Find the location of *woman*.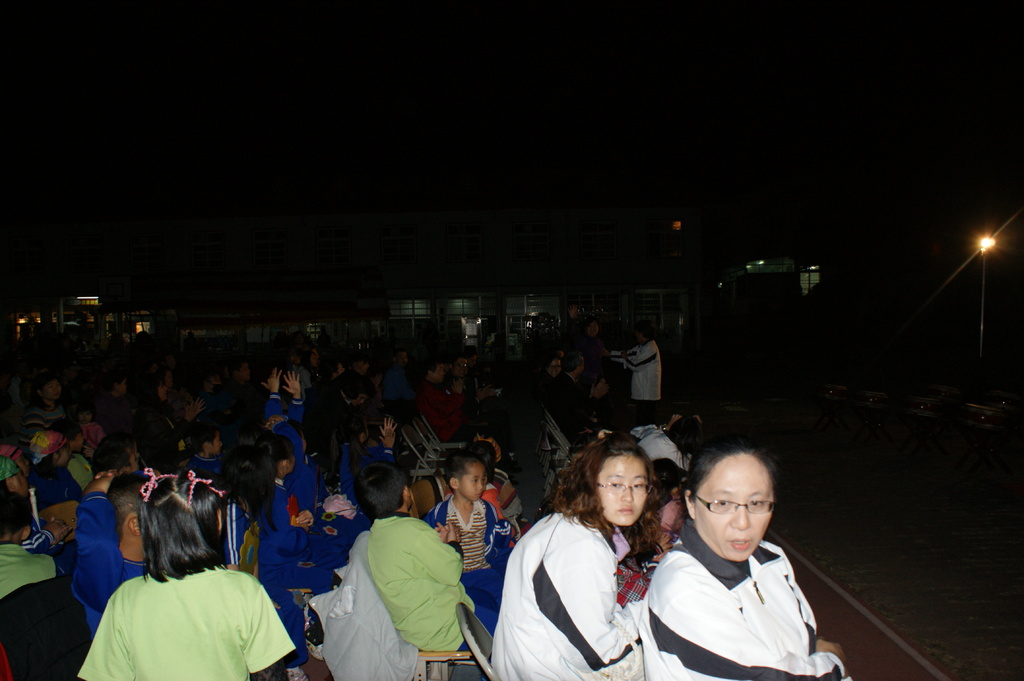
Location: select_region(632, 418, 863, 680).
